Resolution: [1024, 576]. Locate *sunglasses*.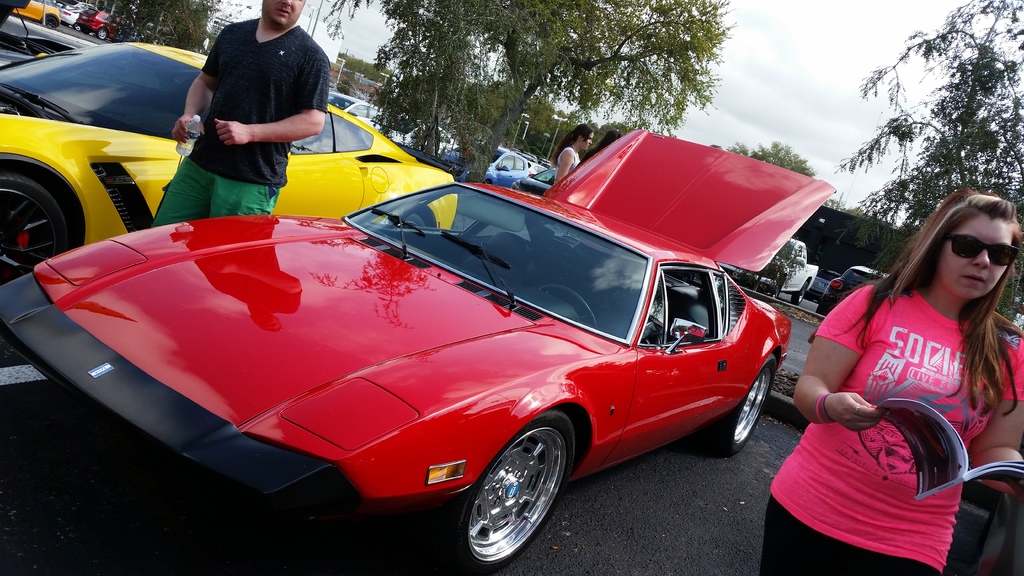
l=945, t=234, r=1016, b=268.
